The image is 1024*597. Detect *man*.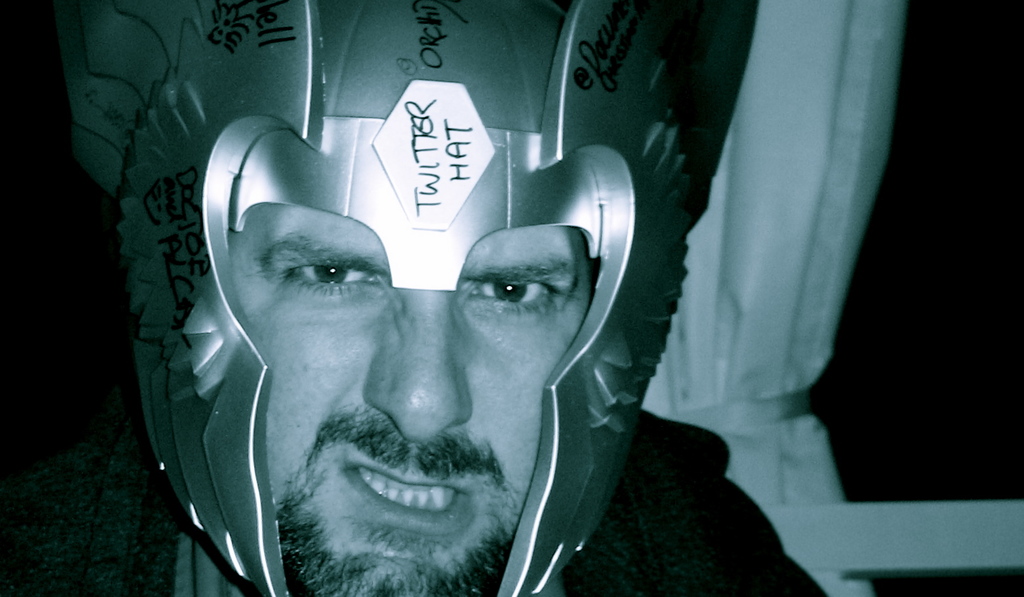
Detection: 108:52:874:585.
